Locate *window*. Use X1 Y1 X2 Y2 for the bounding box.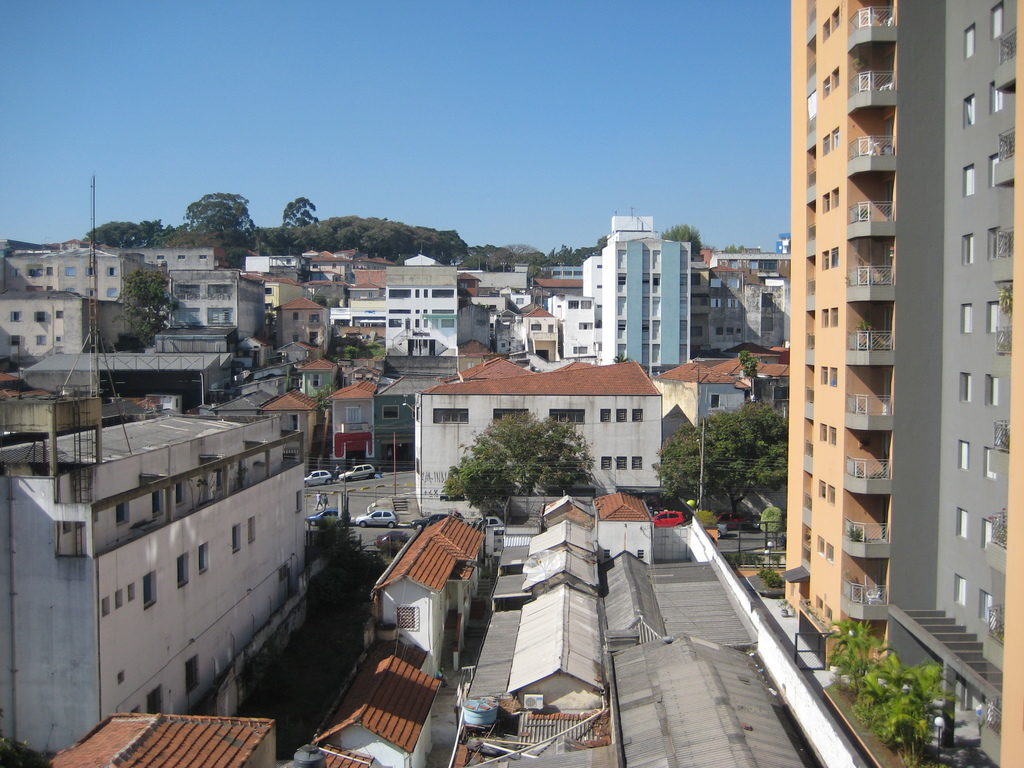
819 19 829 44.
